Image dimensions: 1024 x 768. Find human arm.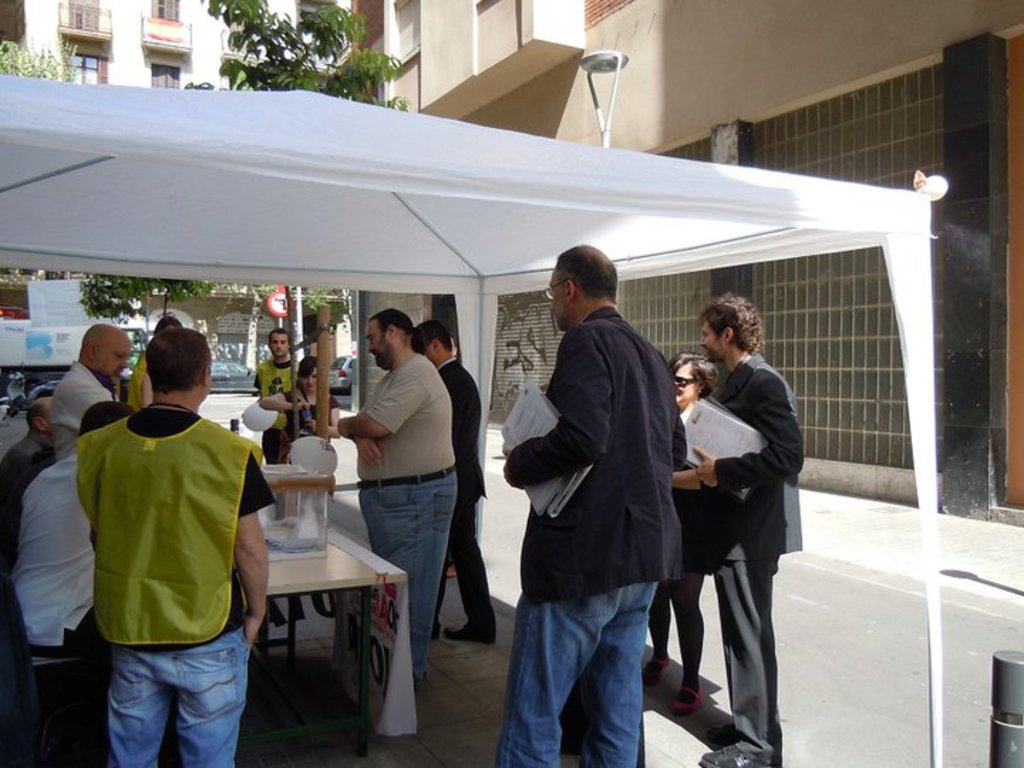
(x1=54, y1=373, x2=107, y2=428).
